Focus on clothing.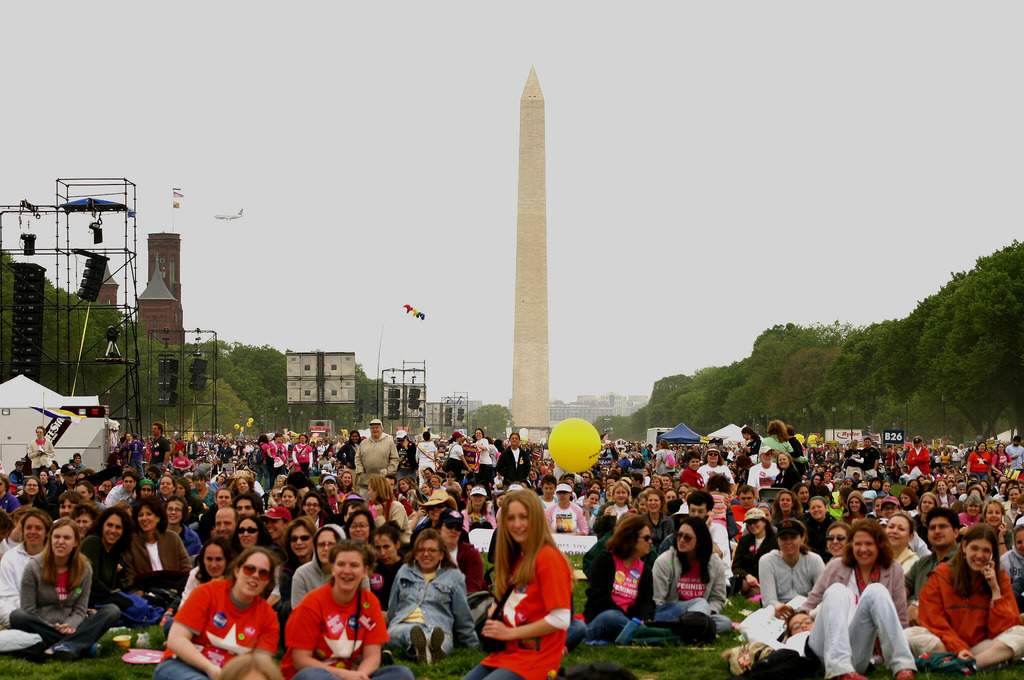
Focused at 762:540:833:619.
